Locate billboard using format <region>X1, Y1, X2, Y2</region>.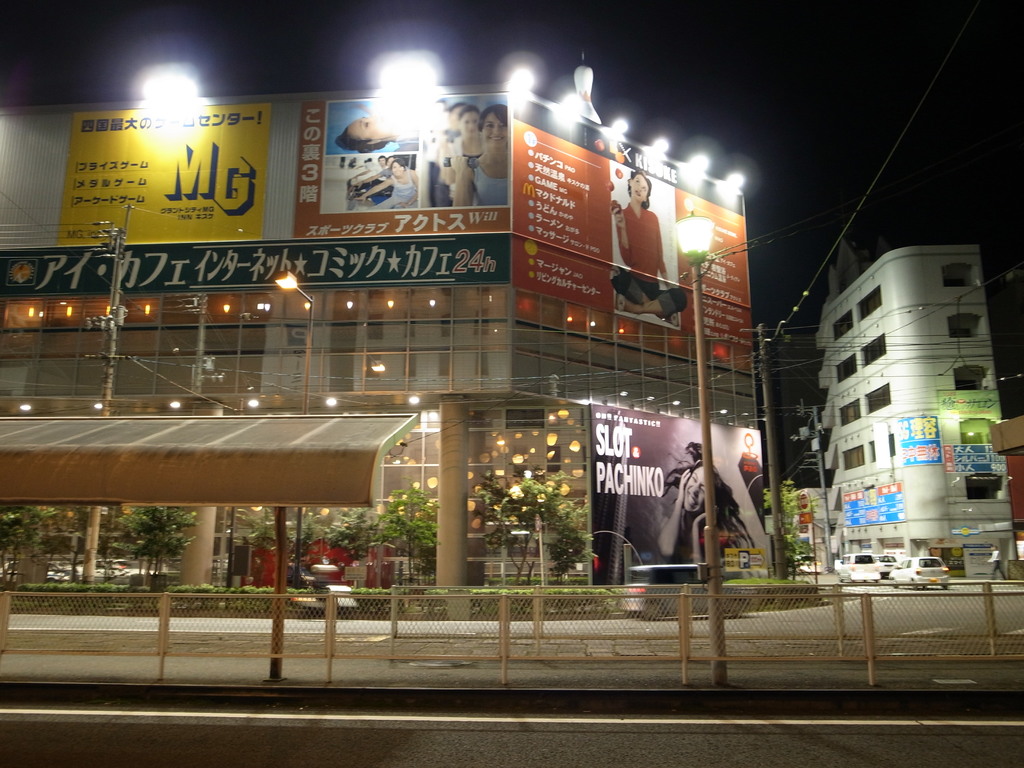
<region>296, 90, 516, 236</region>.
